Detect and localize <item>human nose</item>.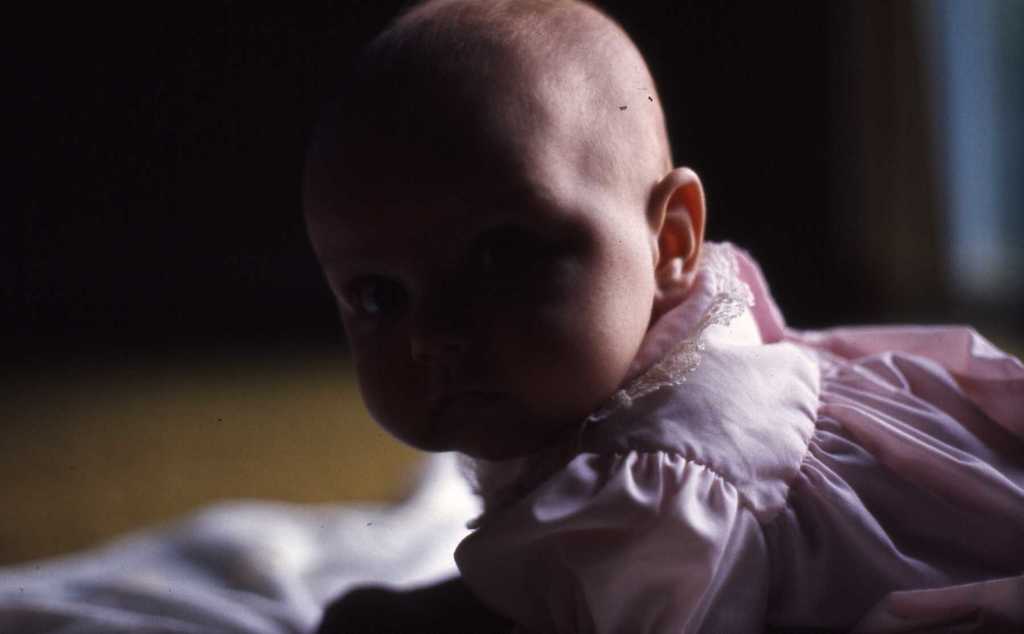
Localized at [x1=404, y1=274, x2=474, y2=372].
